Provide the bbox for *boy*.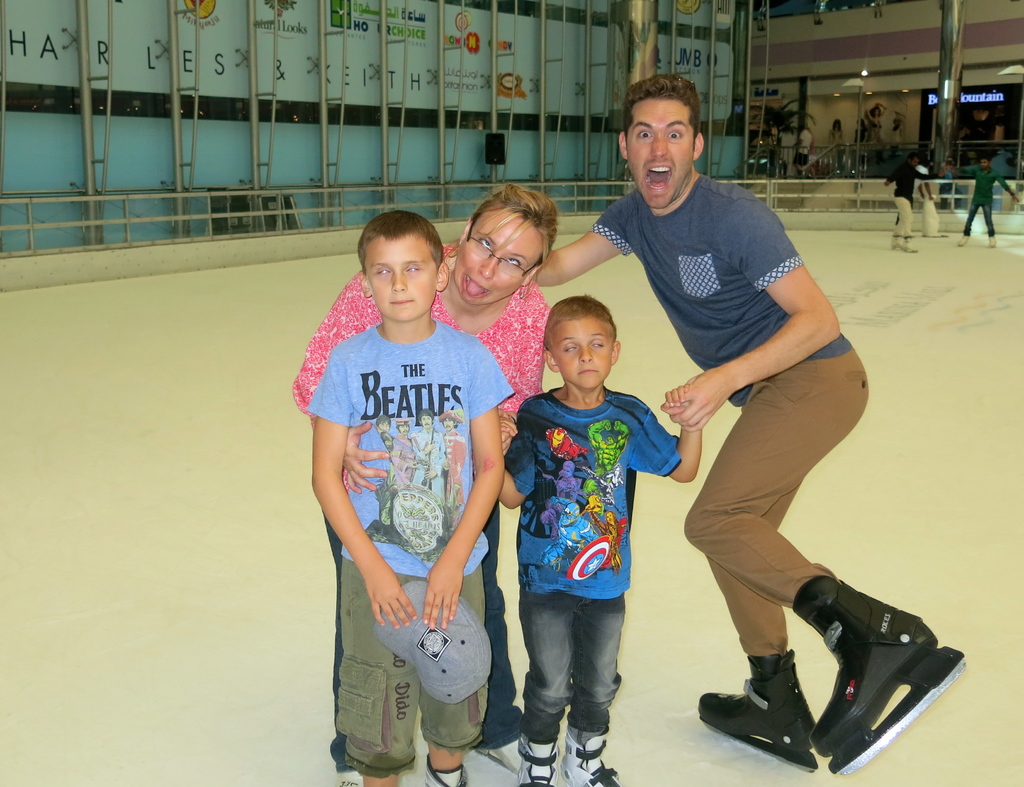
[left=531, top=65, right=970, bottom=779].
